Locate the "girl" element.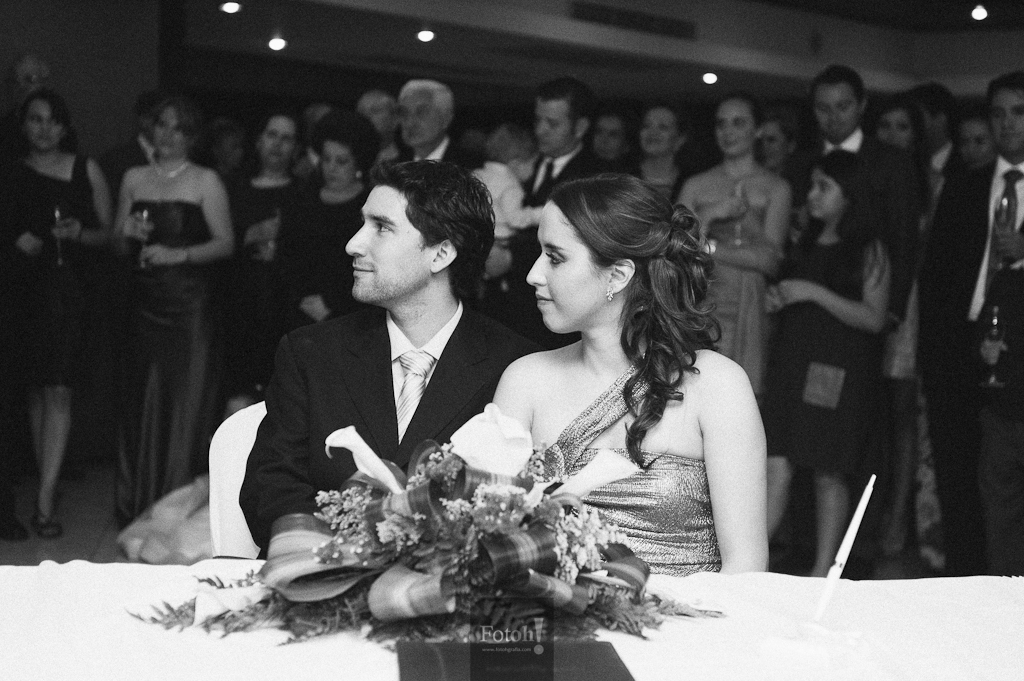
Element bbox: 489/172/767/577.
